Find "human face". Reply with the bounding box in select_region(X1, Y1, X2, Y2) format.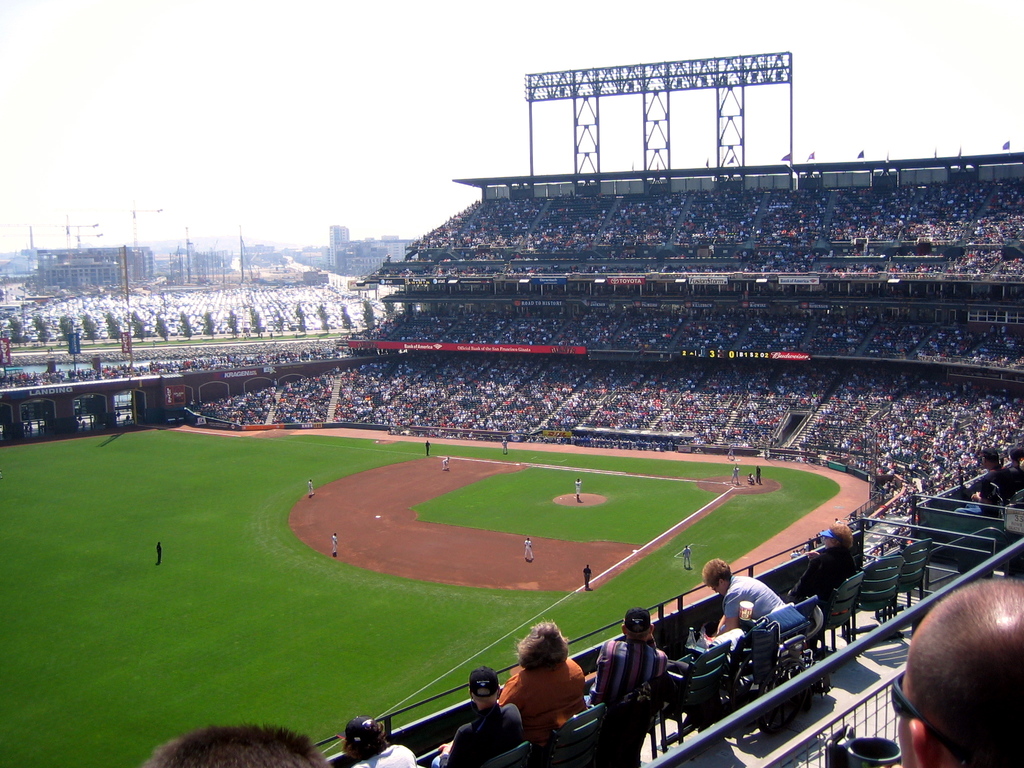
select_region(824, 534, 837, 549).
